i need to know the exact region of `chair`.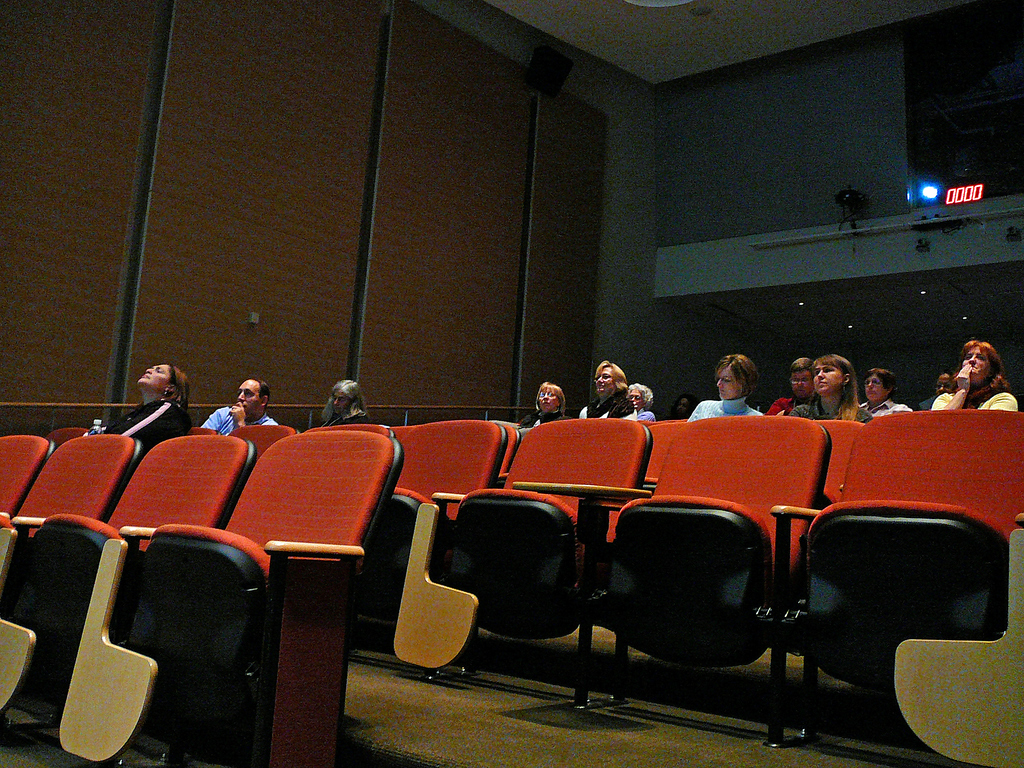
Region: left=613, top=423, right=834, bottom=652.
